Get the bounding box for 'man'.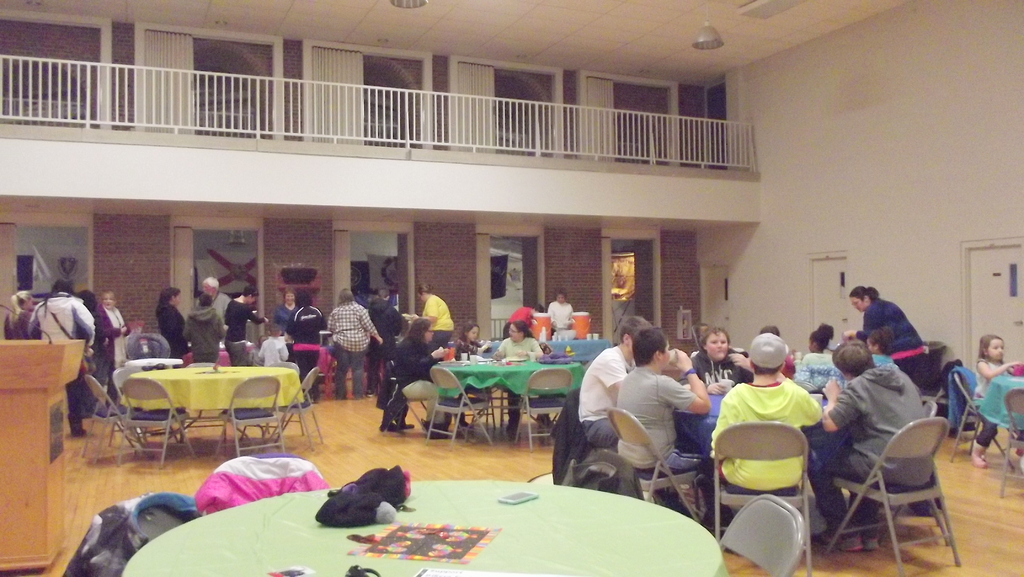
Rect(612, 321, 726, 505).
